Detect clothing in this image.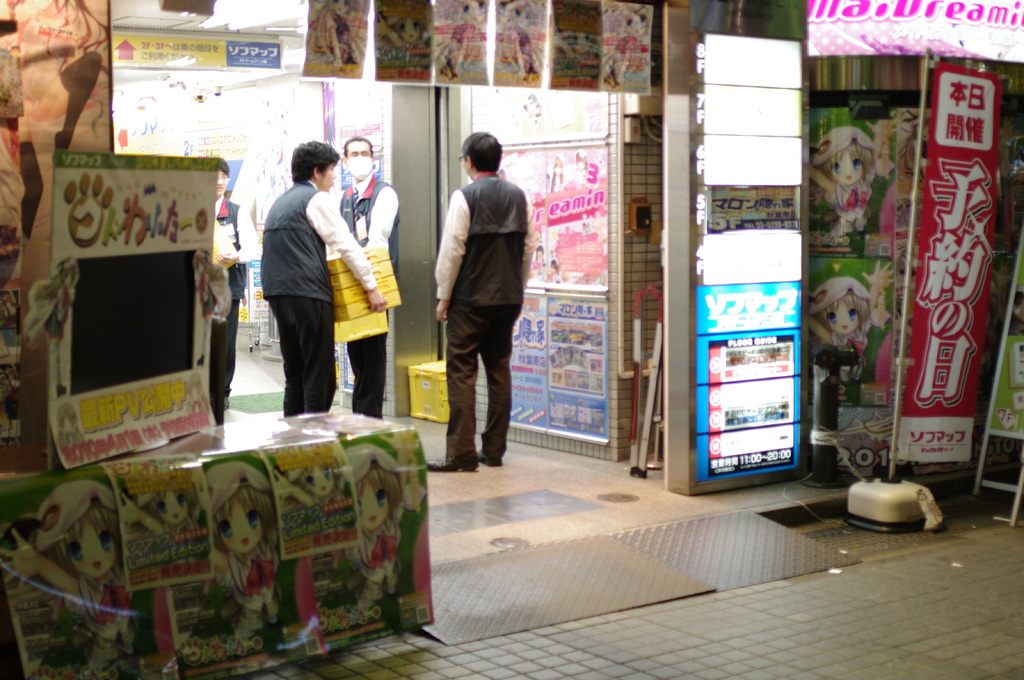
Detection: (250,143,369,422).
